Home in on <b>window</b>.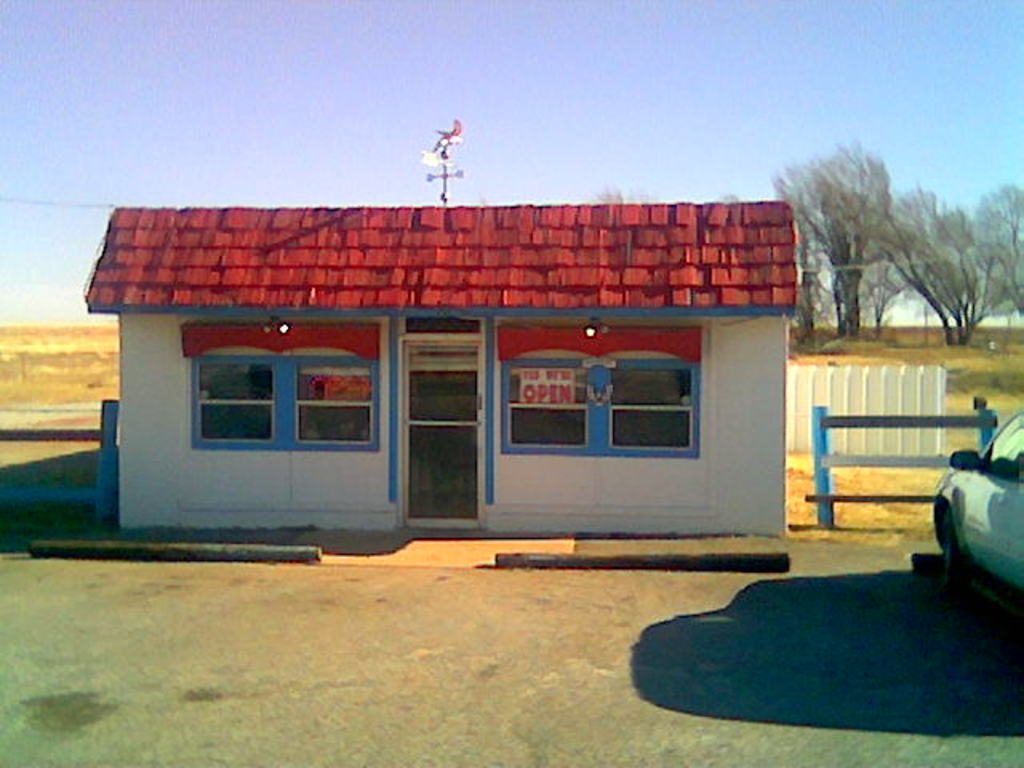
Homed in at x1=501, y1=363, x2=702, y2=458.
